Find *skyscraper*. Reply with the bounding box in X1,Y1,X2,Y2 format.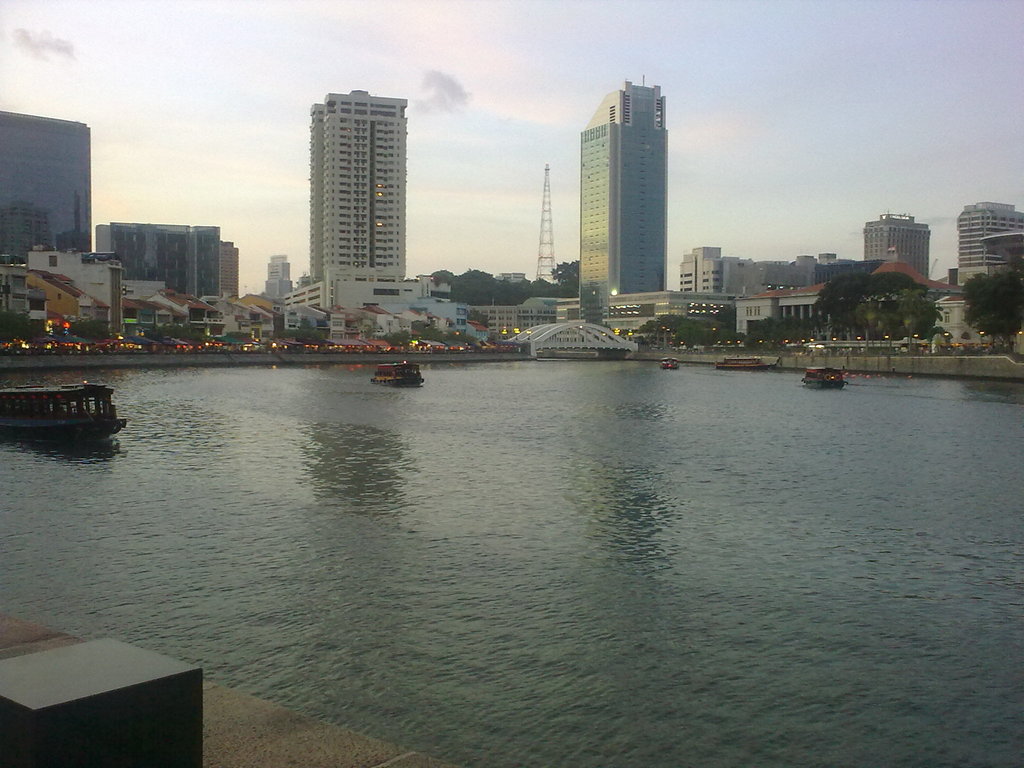
573,68,666,295.
